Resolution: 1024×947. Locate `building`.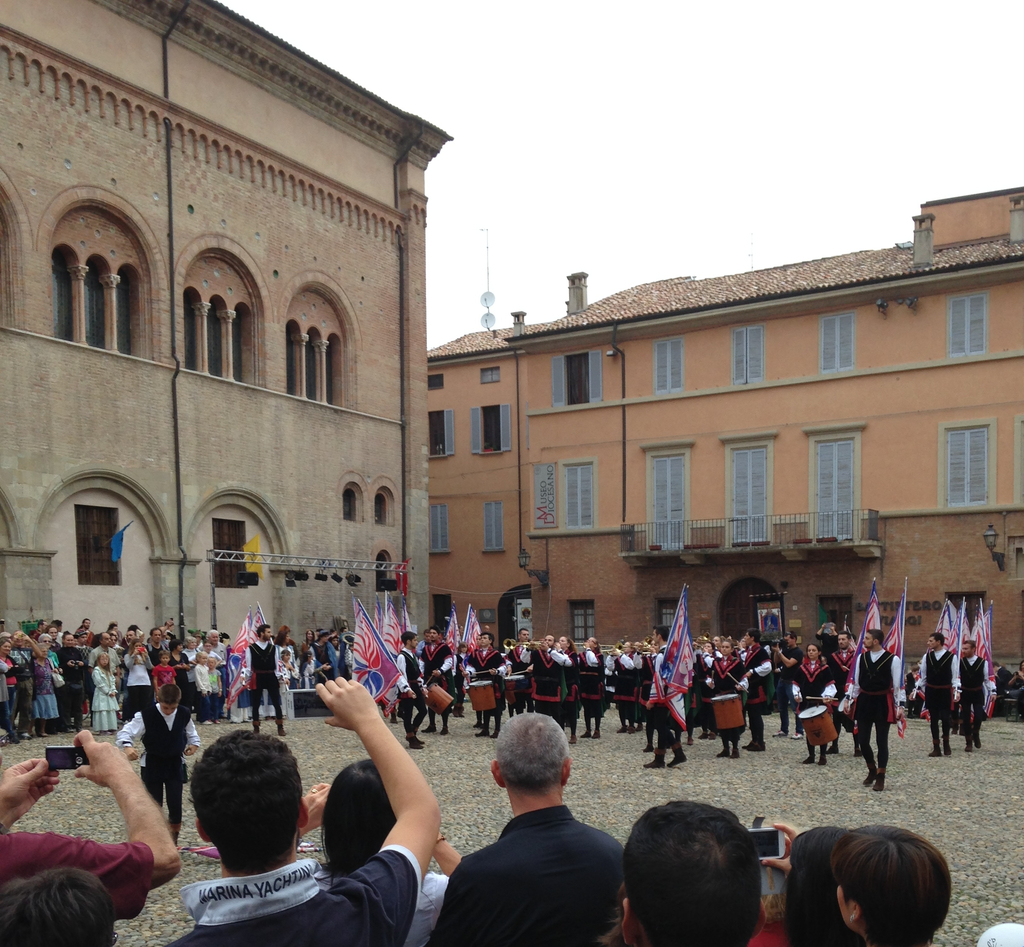
(0, 0, 451, 663).
